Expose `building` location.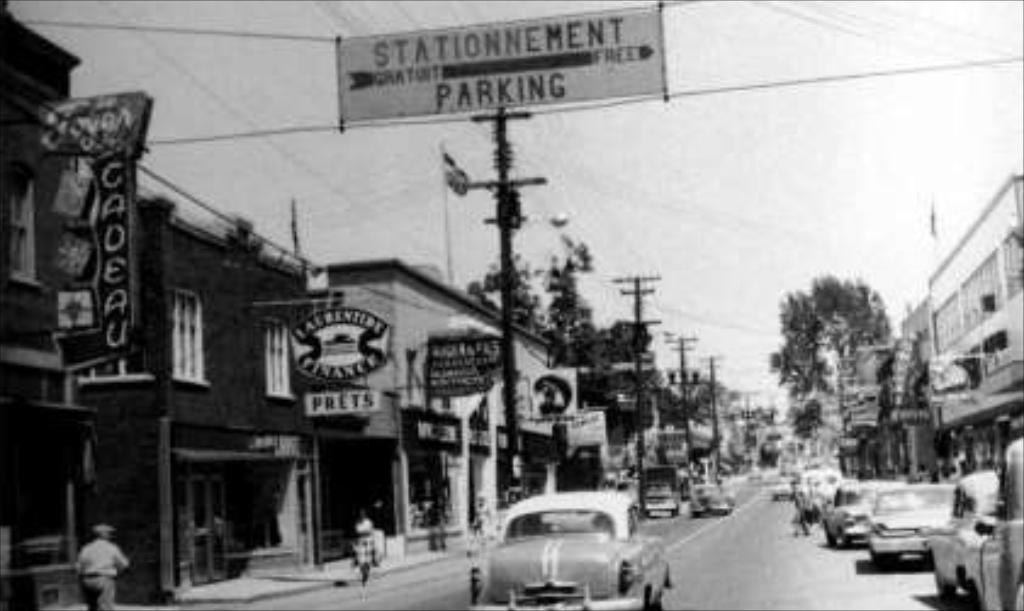
Exposed at pyautogui.locateOnScreen(883, 304, 944, 477).
